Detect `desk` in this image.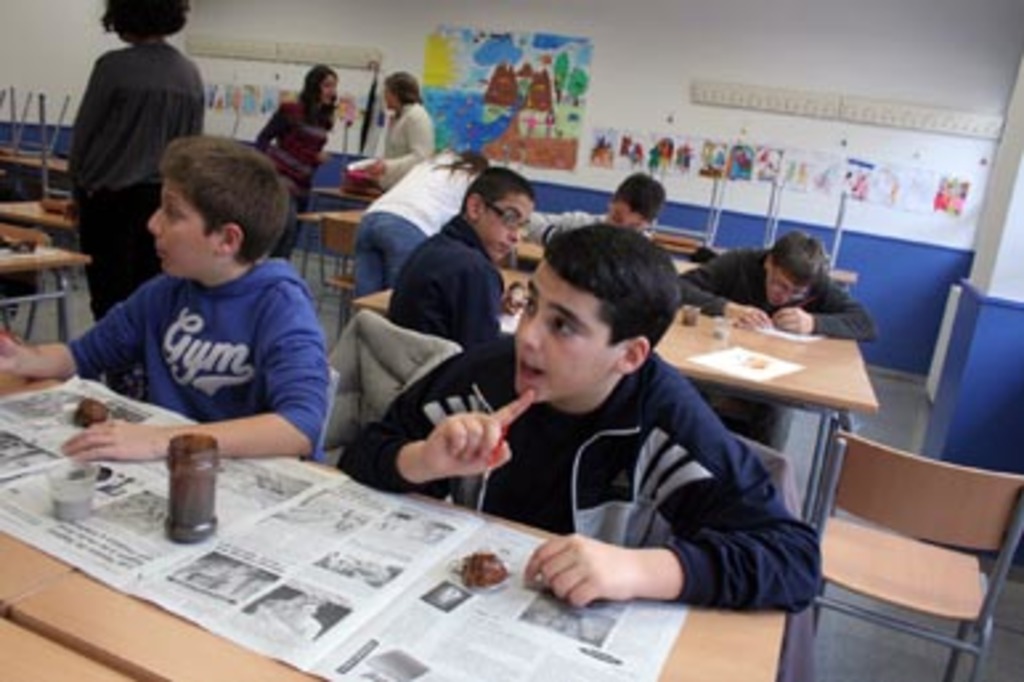
Detection: (0,241,90,345).
